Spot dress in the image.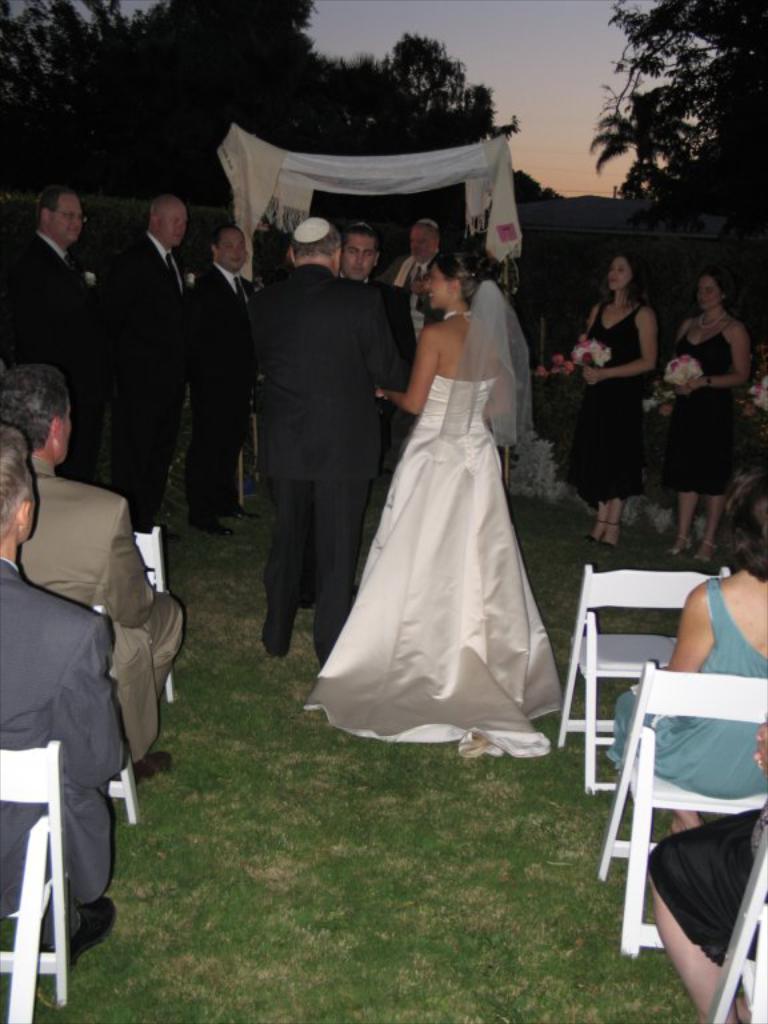
dress found at detection(605, 576, 767, 803).
